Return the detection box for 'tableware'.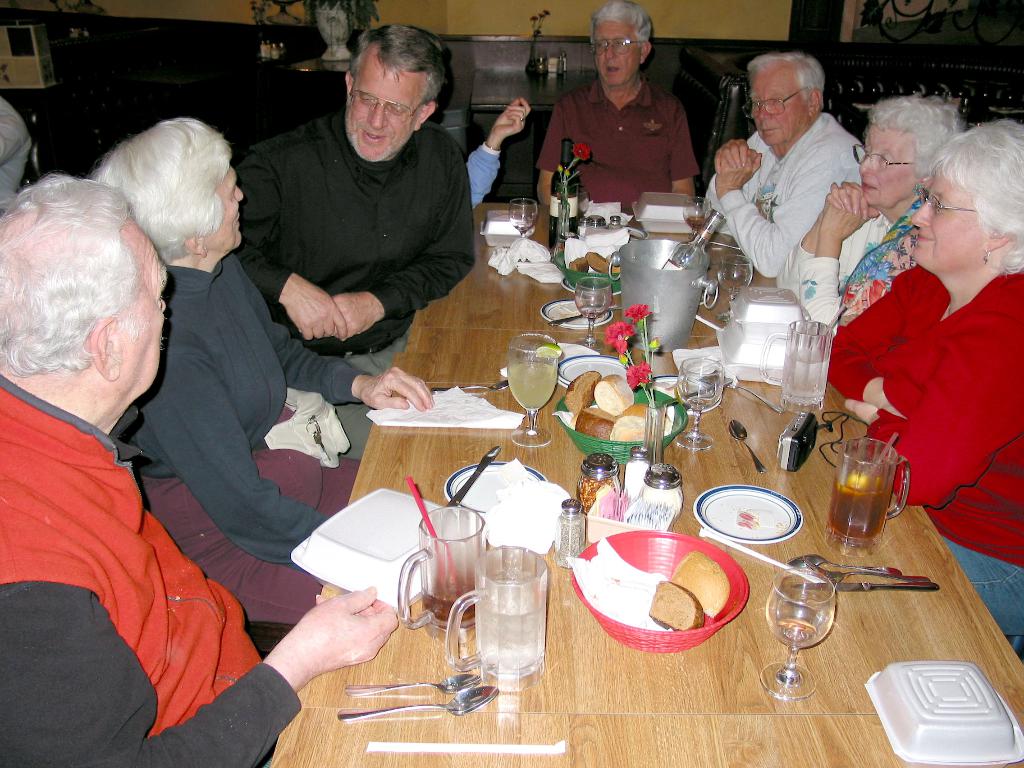
x1=505 y1=336 x2=561 y2=448.
